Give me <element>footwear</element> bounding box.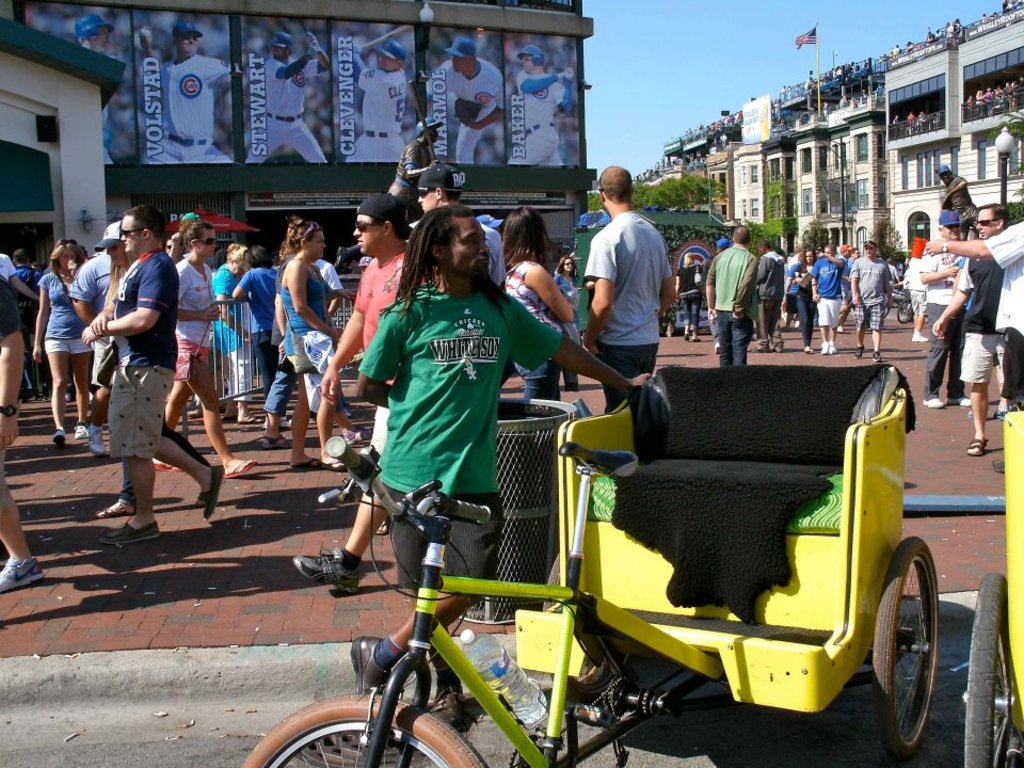
bbox(236, 415, 260, 426).
